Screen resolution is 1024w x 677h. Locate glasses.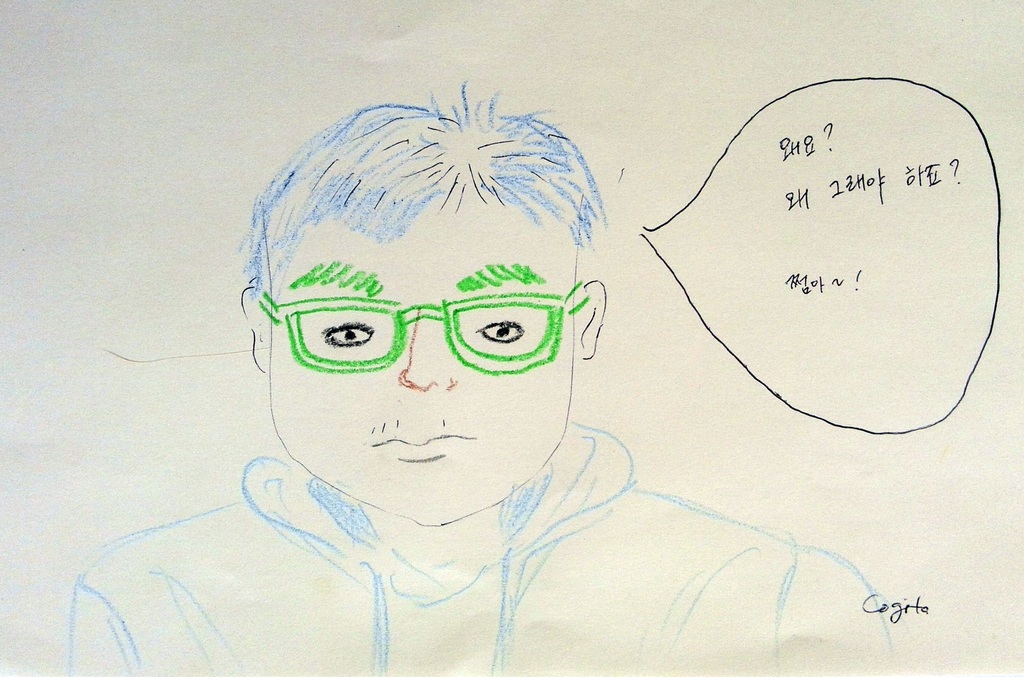
box(287, 288, 579, 384).
